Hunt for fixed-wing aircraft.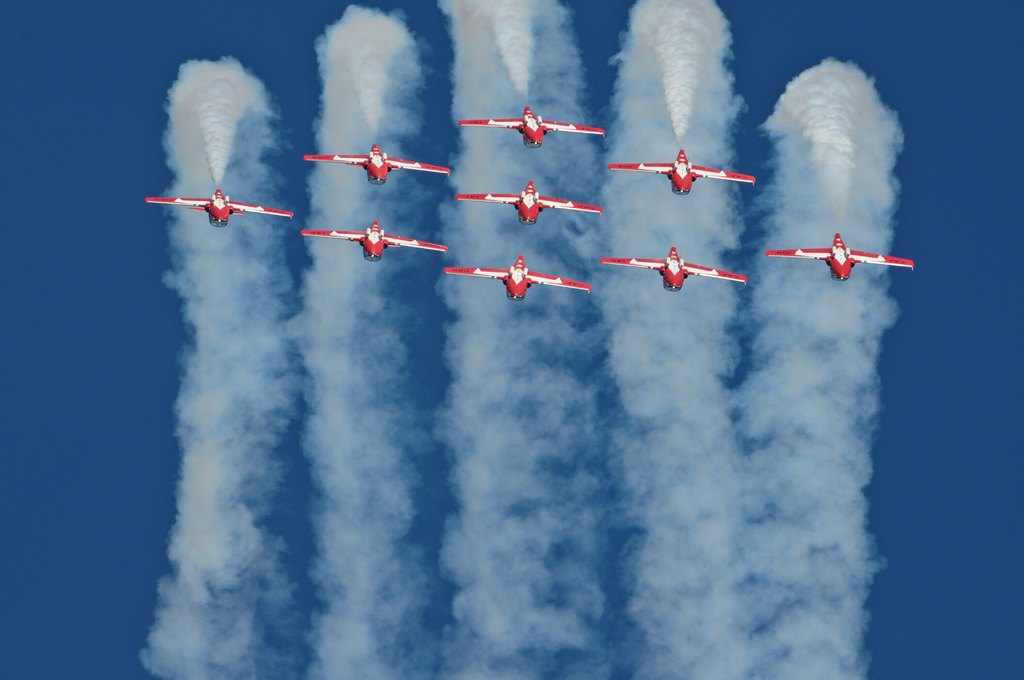
Hunted down at [left=764, top=232, right=916, bottom=285].
